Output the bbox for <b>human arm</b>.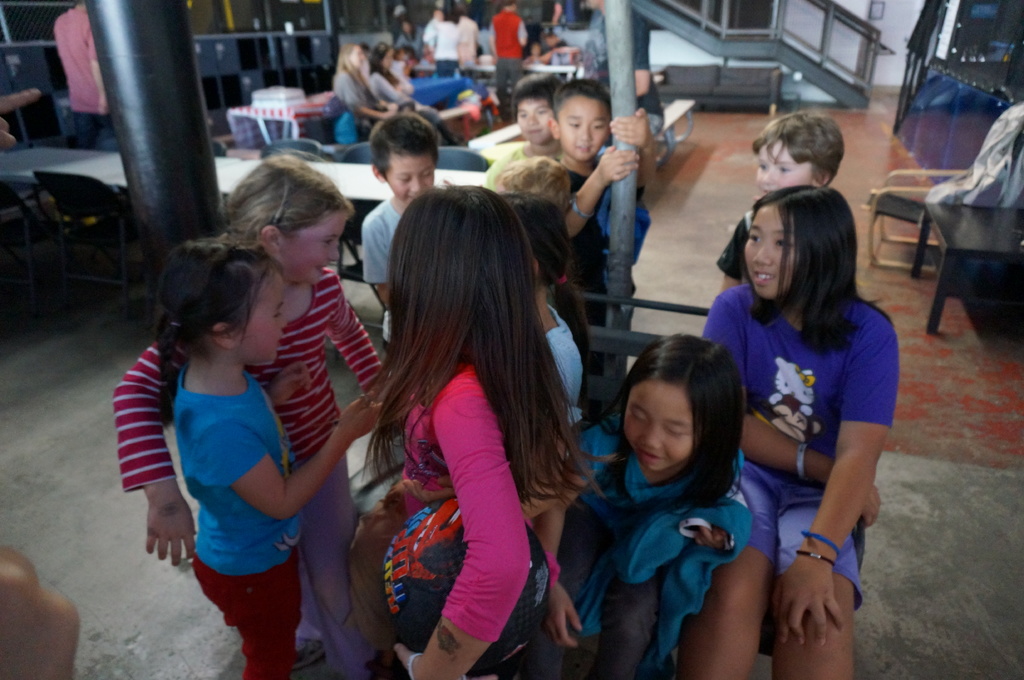
<box>604,99,664,194</box>.
